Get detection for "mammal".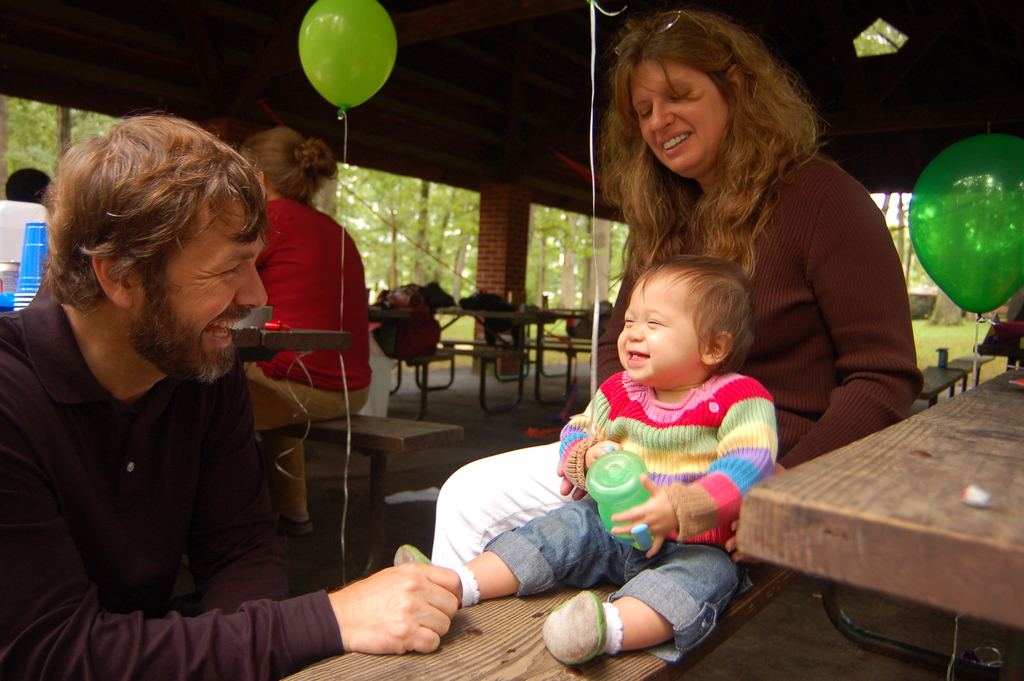
Detection: {"left": 0, "top": 162, "right": 60, "bottom": 208}.
